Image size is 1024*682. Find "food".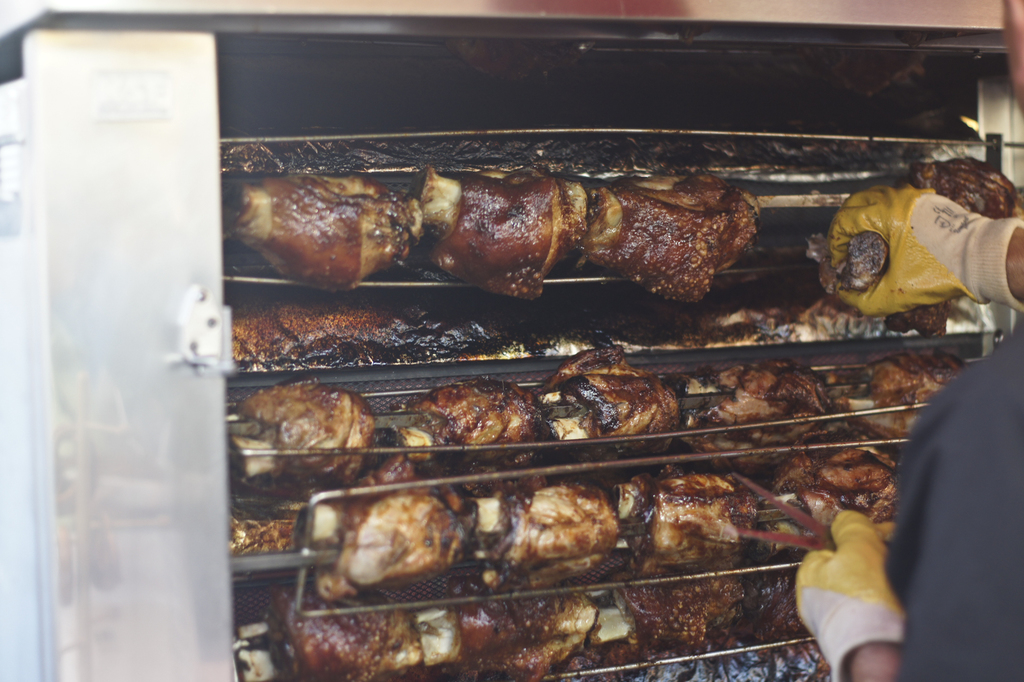
771, 446, 898, 530.
